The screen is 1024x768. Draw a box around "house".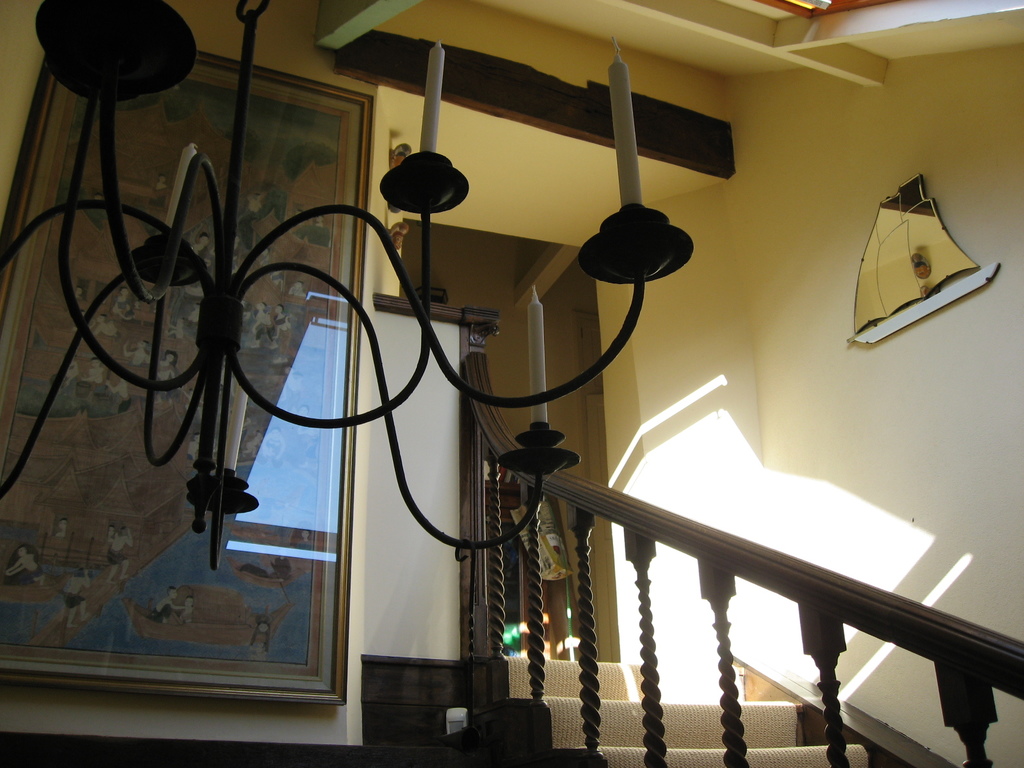
{"left": 0, "top": 0, "right": 1023, "bottom": 767}.
